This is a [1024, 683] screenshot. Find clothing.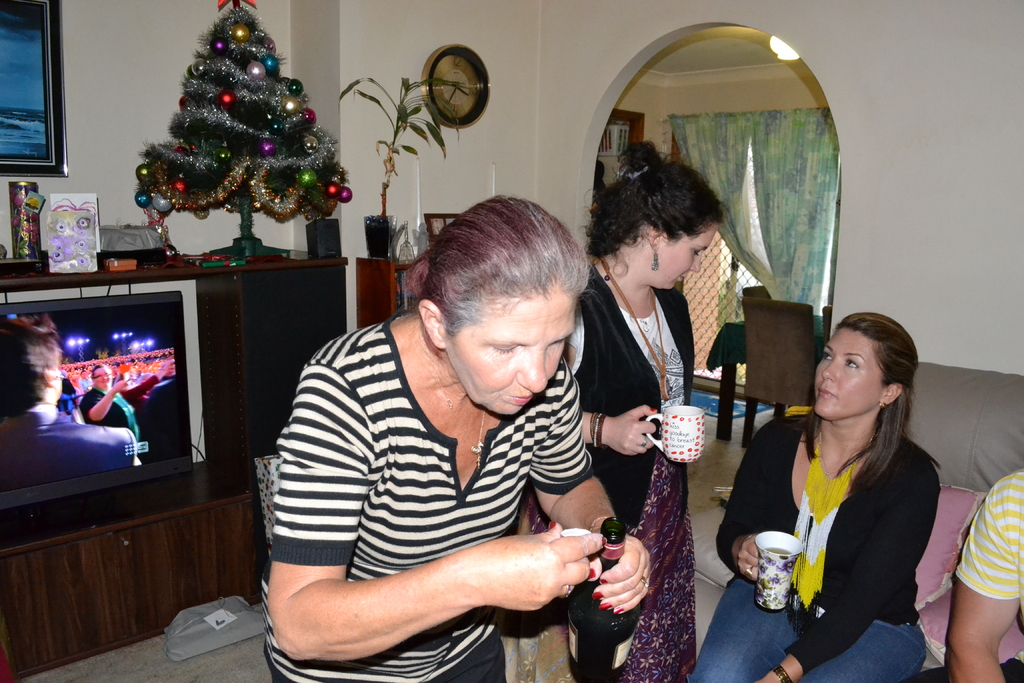
Bounding box: [x1=908, y1=470, x2=1023, y2=682].
